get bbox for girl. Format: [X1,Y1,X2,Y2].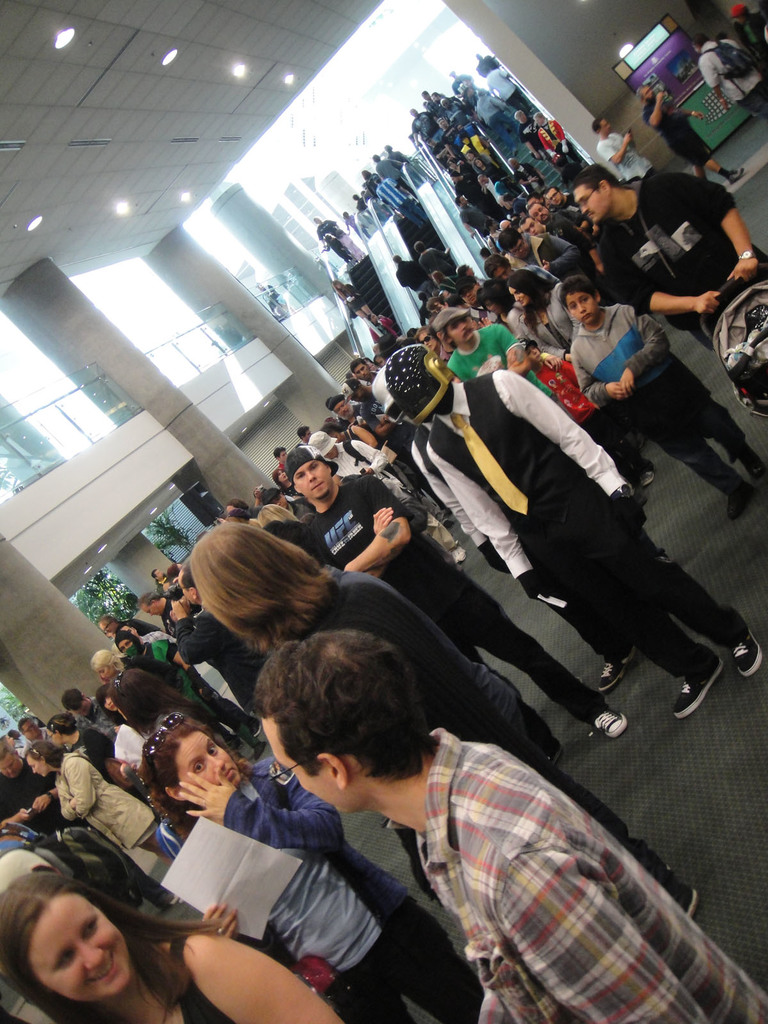
[118,670,236,758].
